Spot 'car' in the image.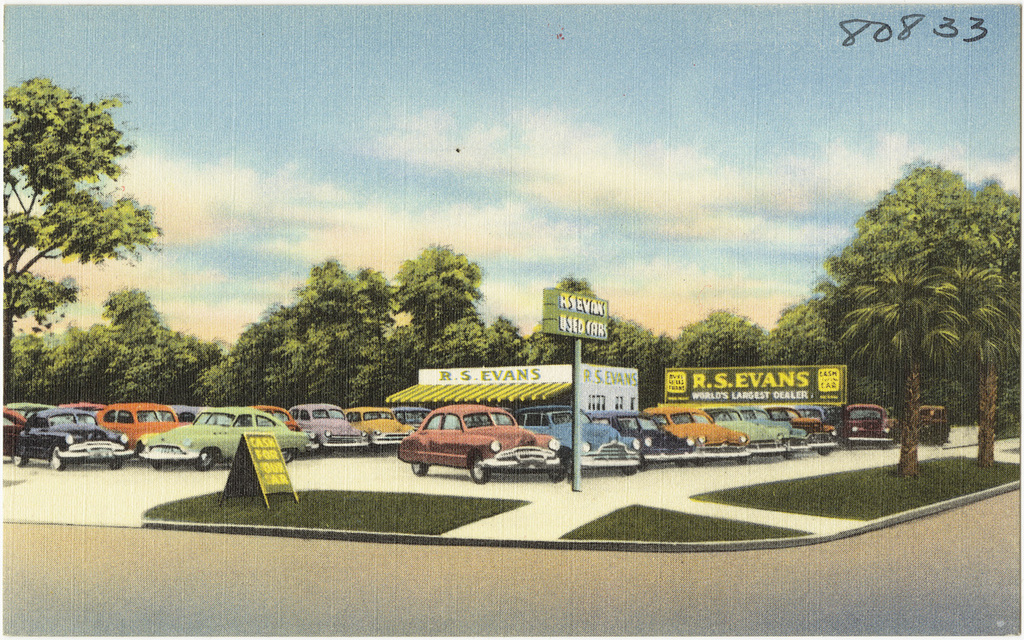
'car' found at crop(590, 400, 691, 478).
